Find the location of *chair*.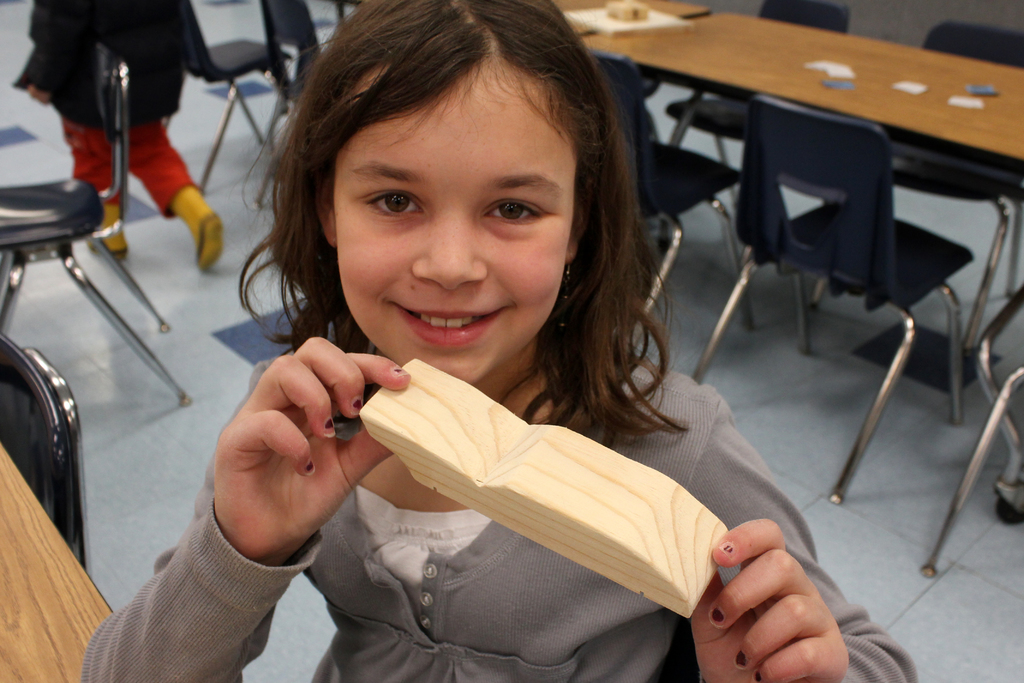
Location: (x1=0, y1=28, x2=191, y2=408).
